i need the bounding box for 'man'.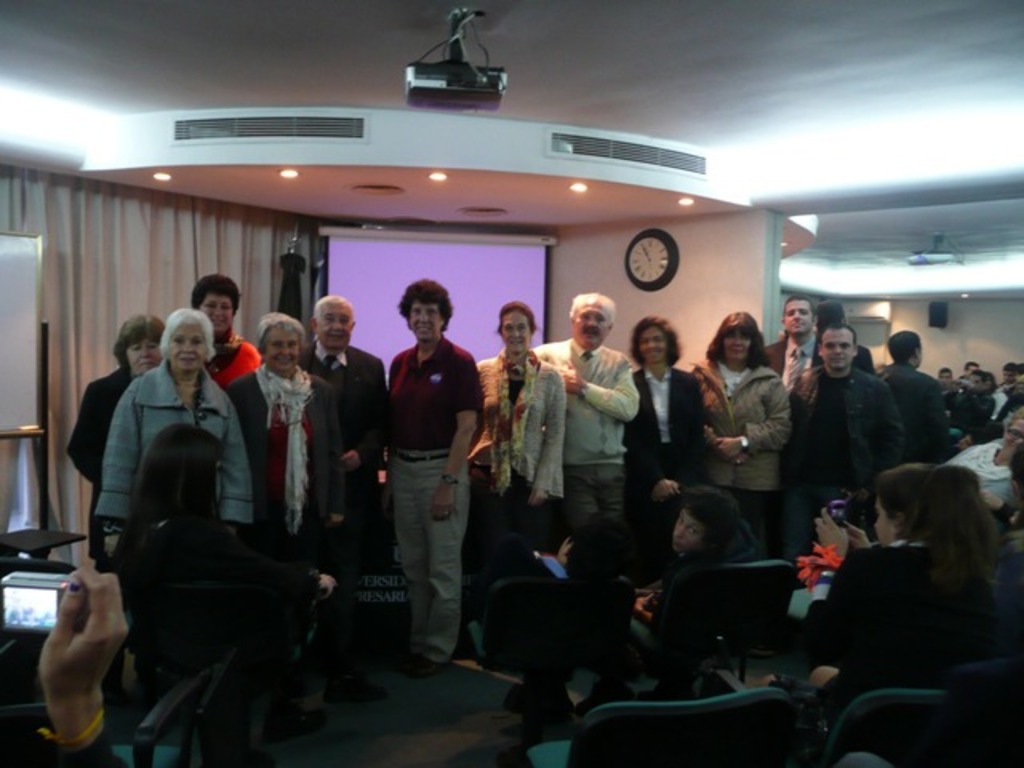
Here it is: box=[758, 294, 829, 414].
